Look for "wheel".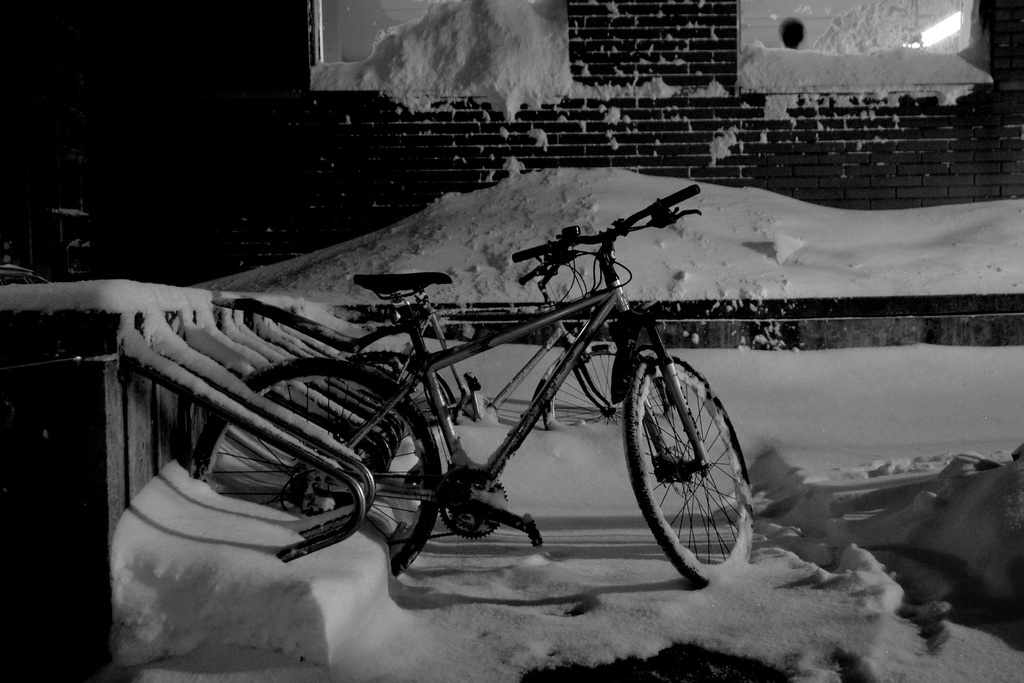
Found: box(543, 343, 669, 429).
